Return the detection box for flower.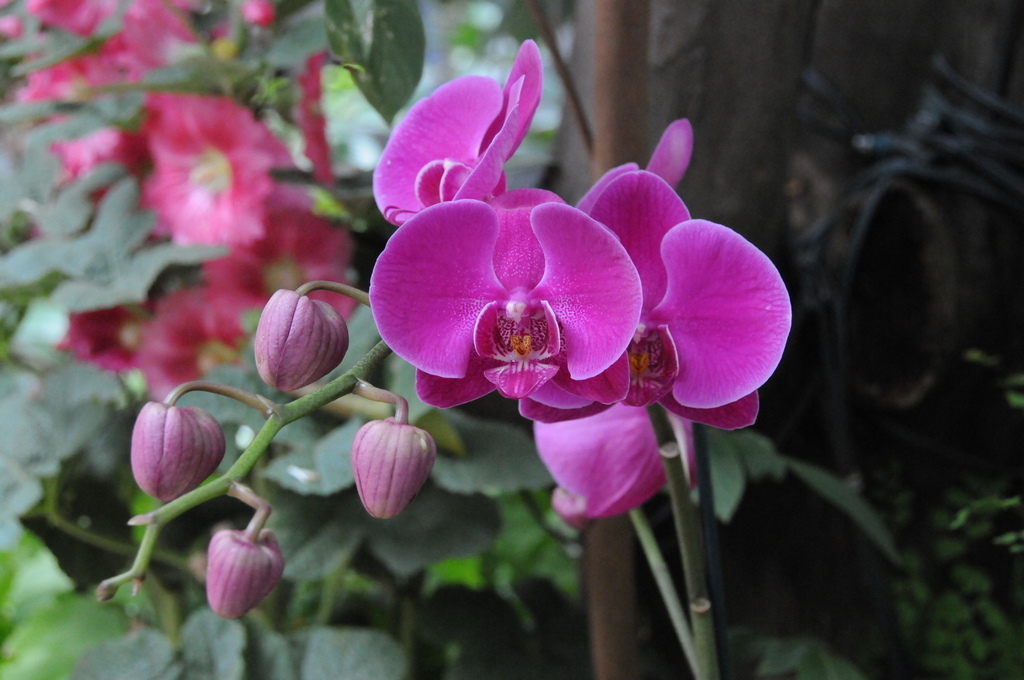
[532,401,664,523].
